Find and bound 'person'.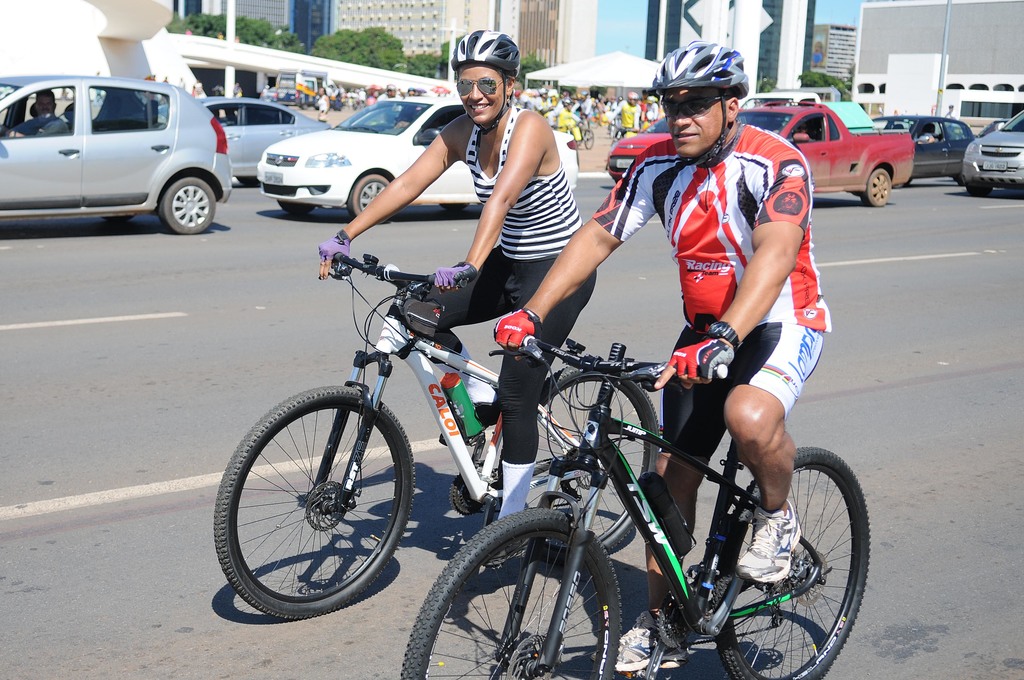
Bound: Rect(495, 44, 831, 672).
